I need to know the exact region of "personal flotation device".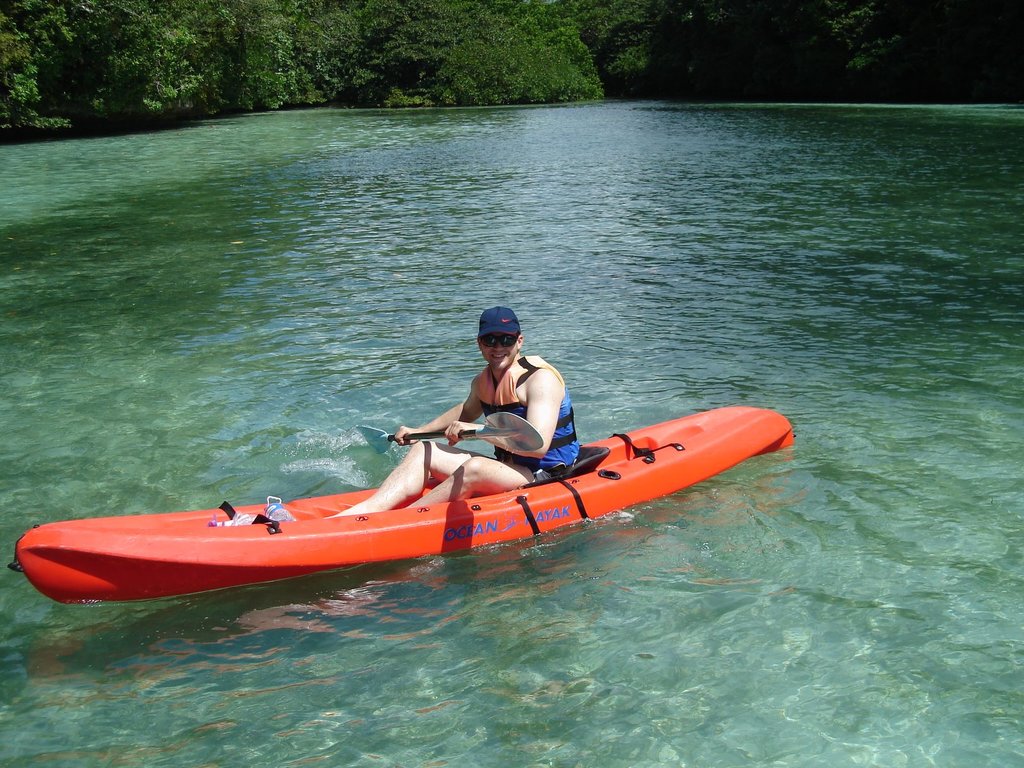
Region: left=477, top=353, right=580, bottom=483.
